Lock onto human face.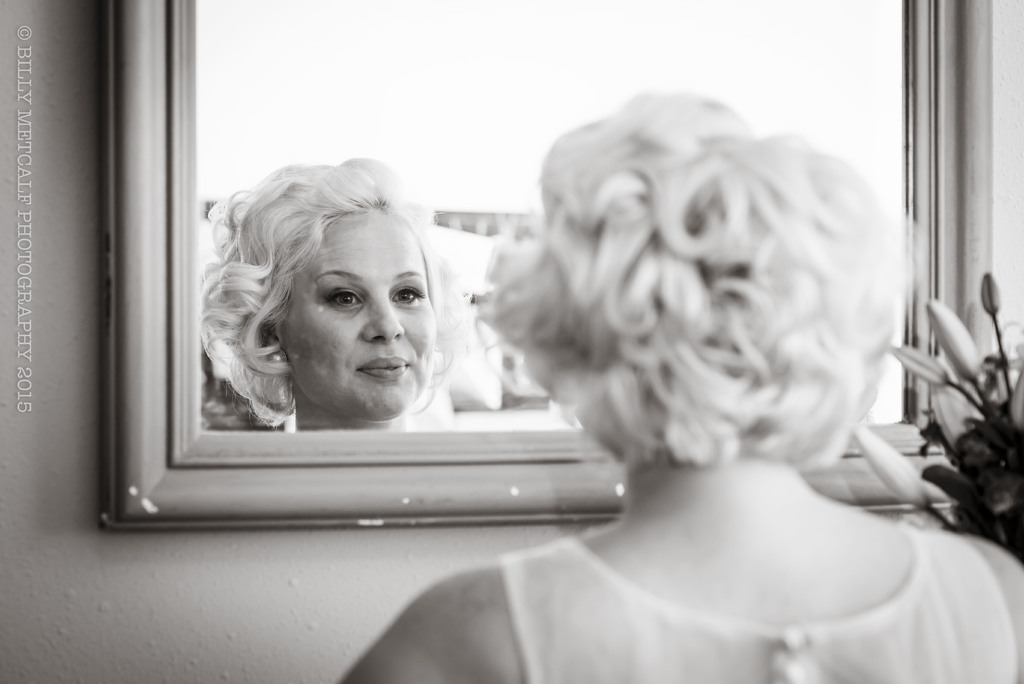
Locked: {"left": 274, "top": 210, "right": 438, "bottom": 415}.
